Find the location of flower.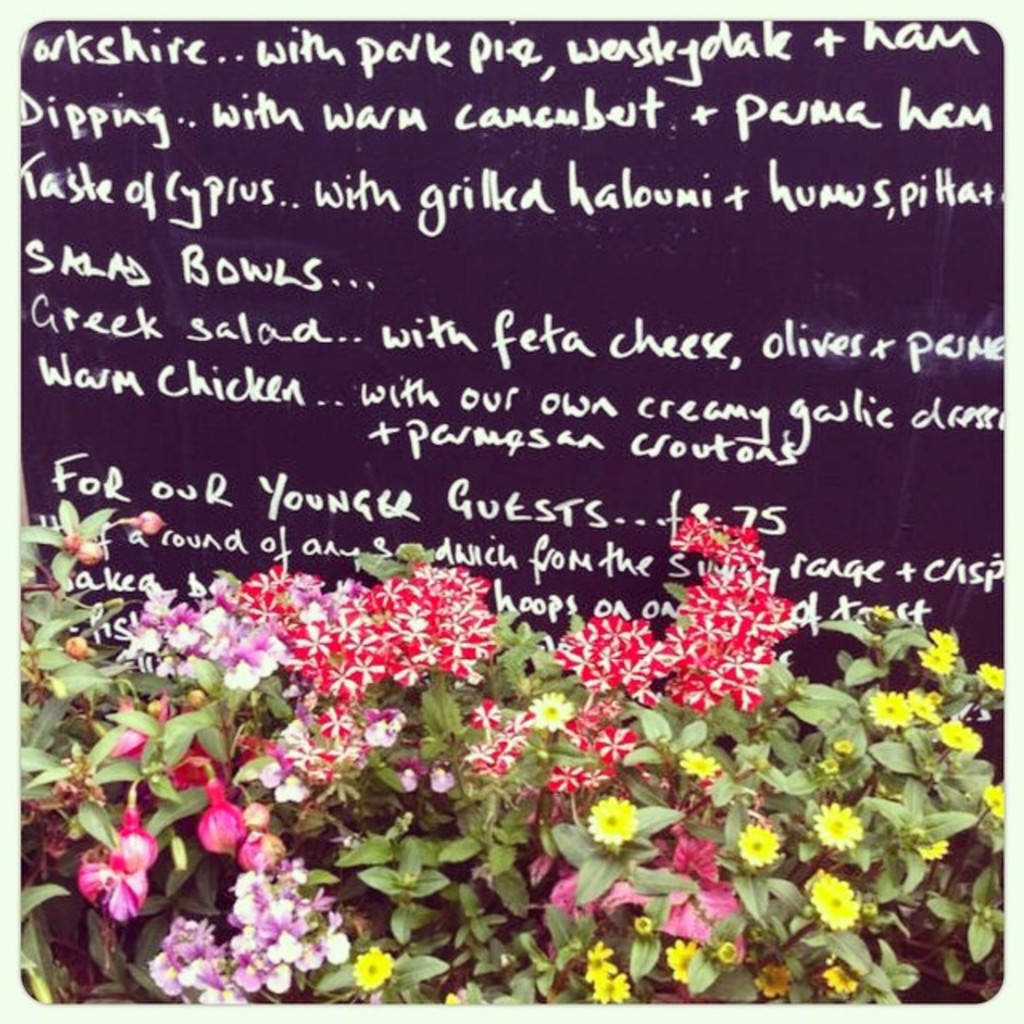
Location: [x1=915, y1=694, x2=942, y2=717].
